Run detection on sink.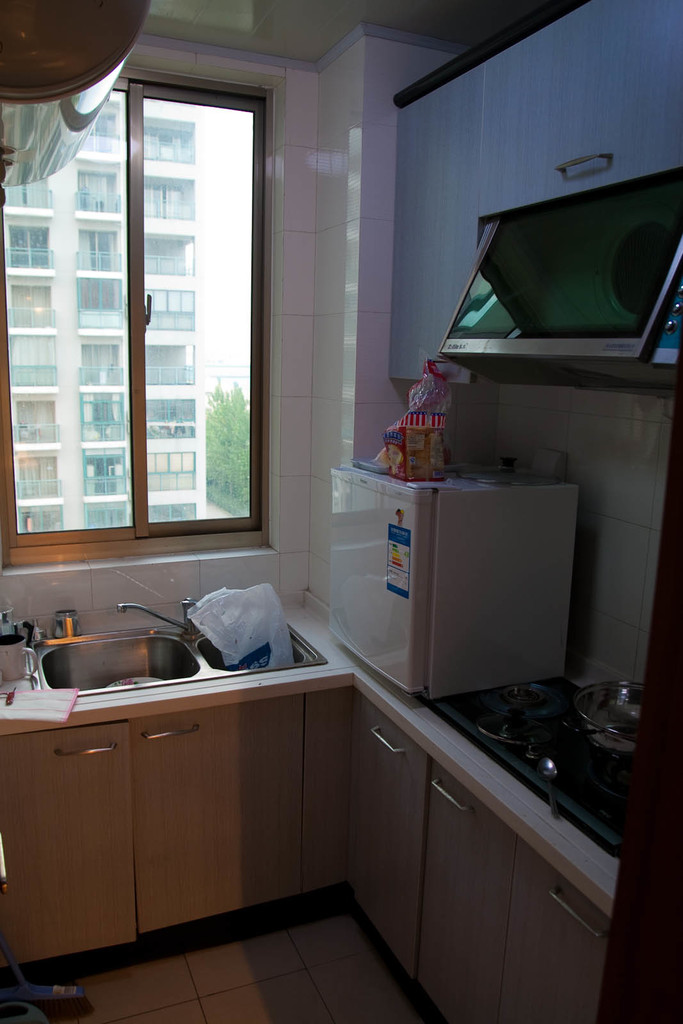
Result: [left=30, top=600, right=331, bottom=708].
